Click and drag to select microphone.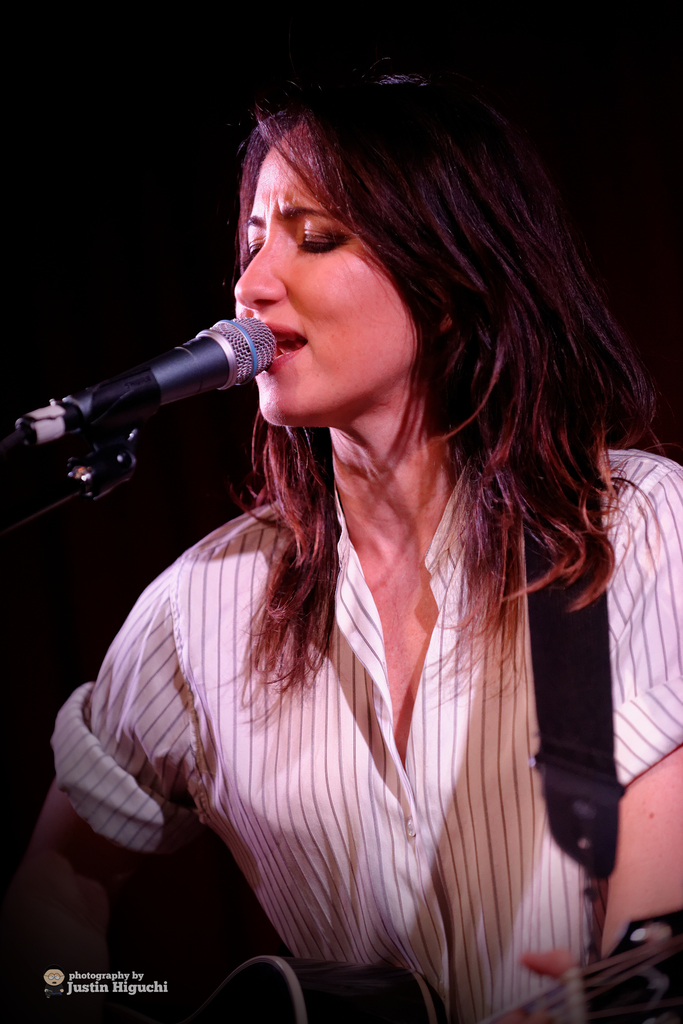
Selection: (x1=51, y1=290, x2=272, y2=477).
